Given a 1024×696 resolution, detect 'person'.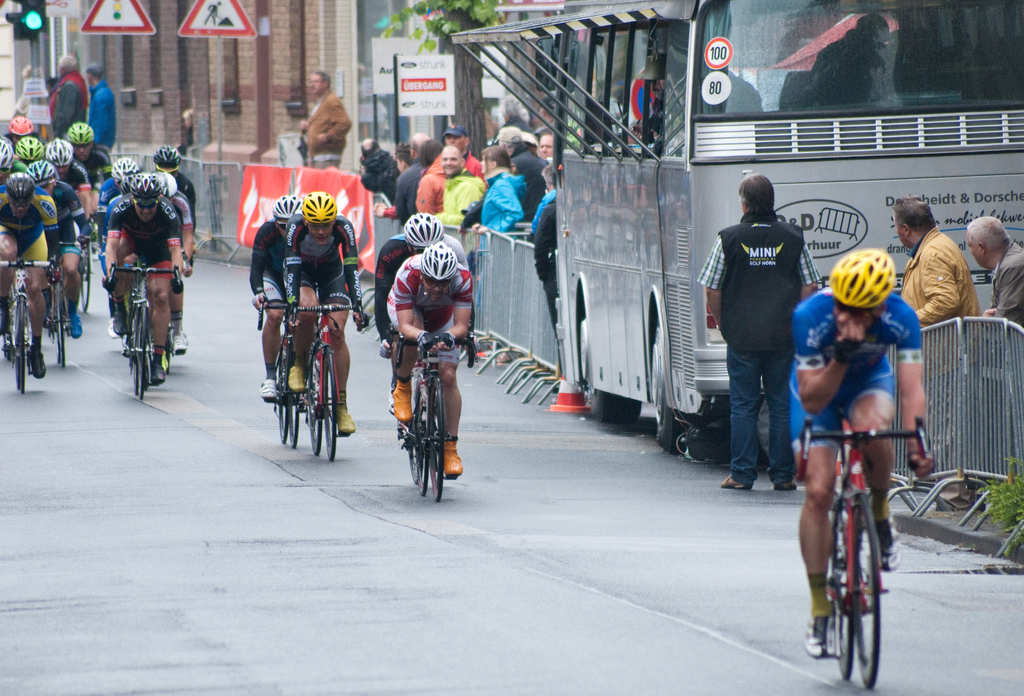
pyautogui.locateOnScreen(84, 58, 124, 167).
